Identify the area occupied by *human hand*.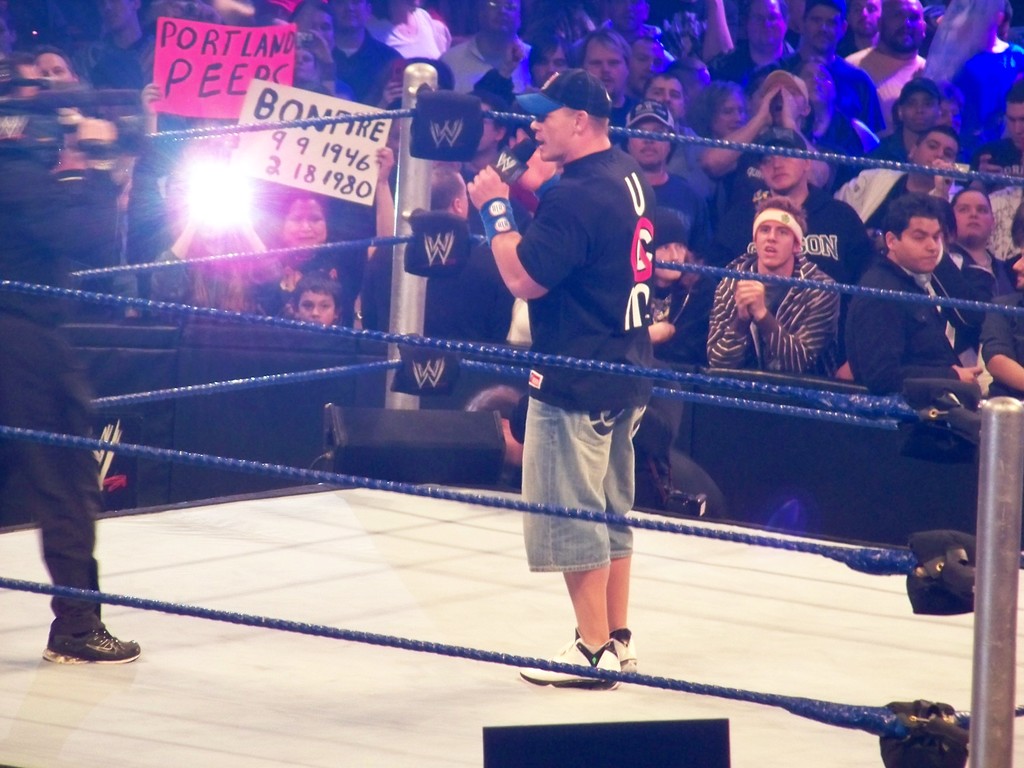
Area: [351,292,362,308].
